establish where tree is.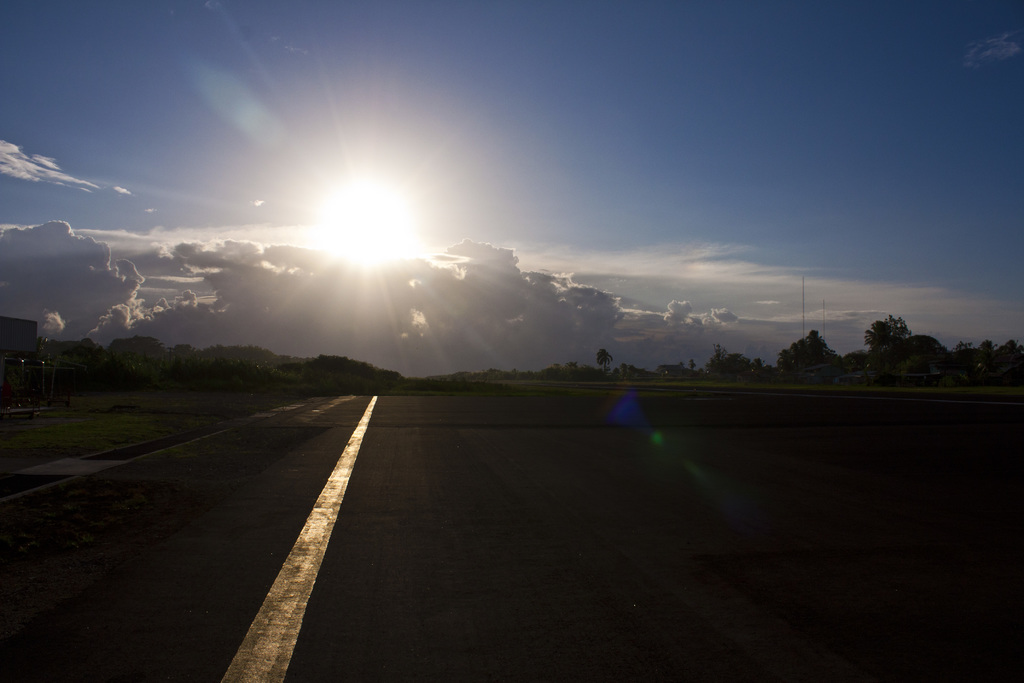
Established at l=863, t=309, r=915, b=358.
